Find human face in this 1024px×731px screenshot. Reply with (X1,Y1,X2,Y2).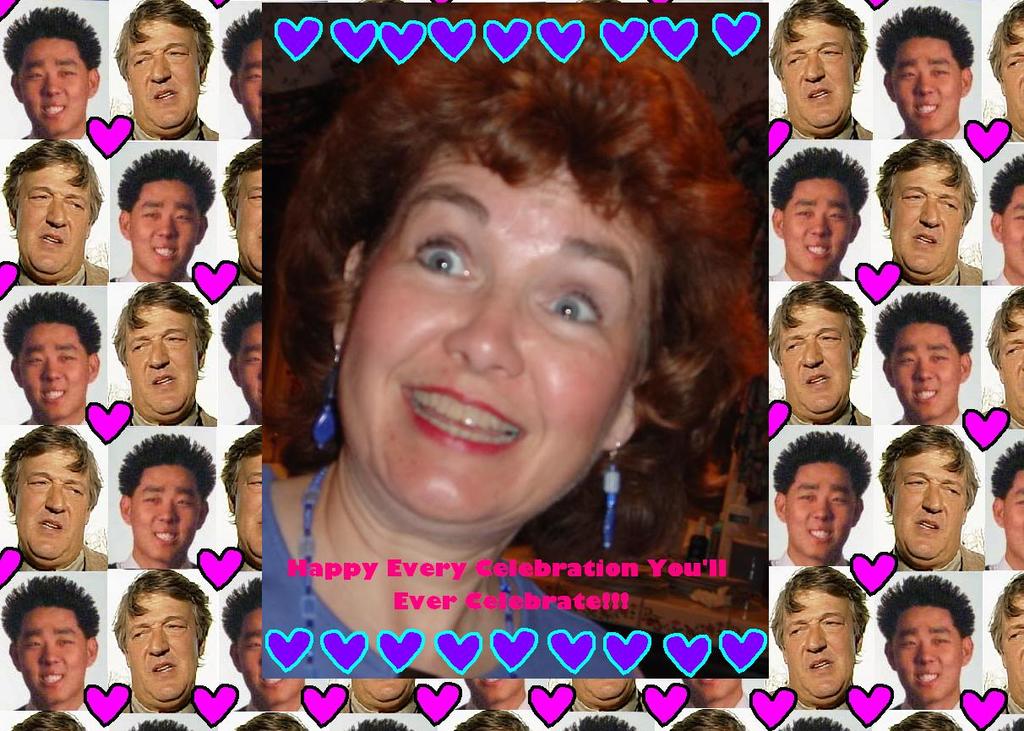
(788,456,858,559).
